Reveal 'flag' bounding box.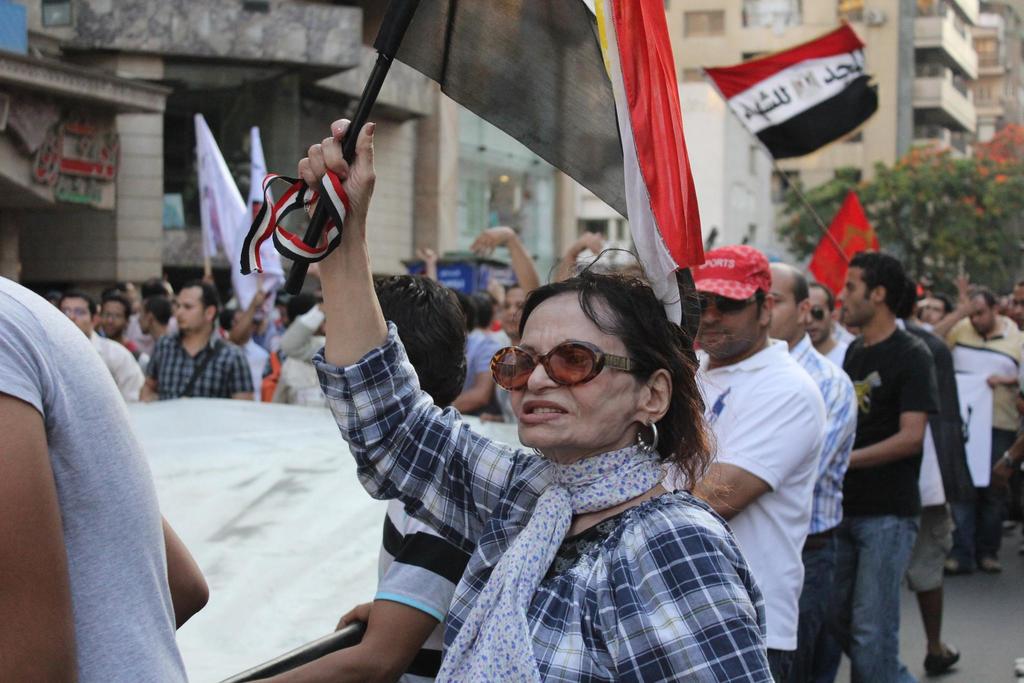
Revealed: bbox=(803, 193, 888, 318).
